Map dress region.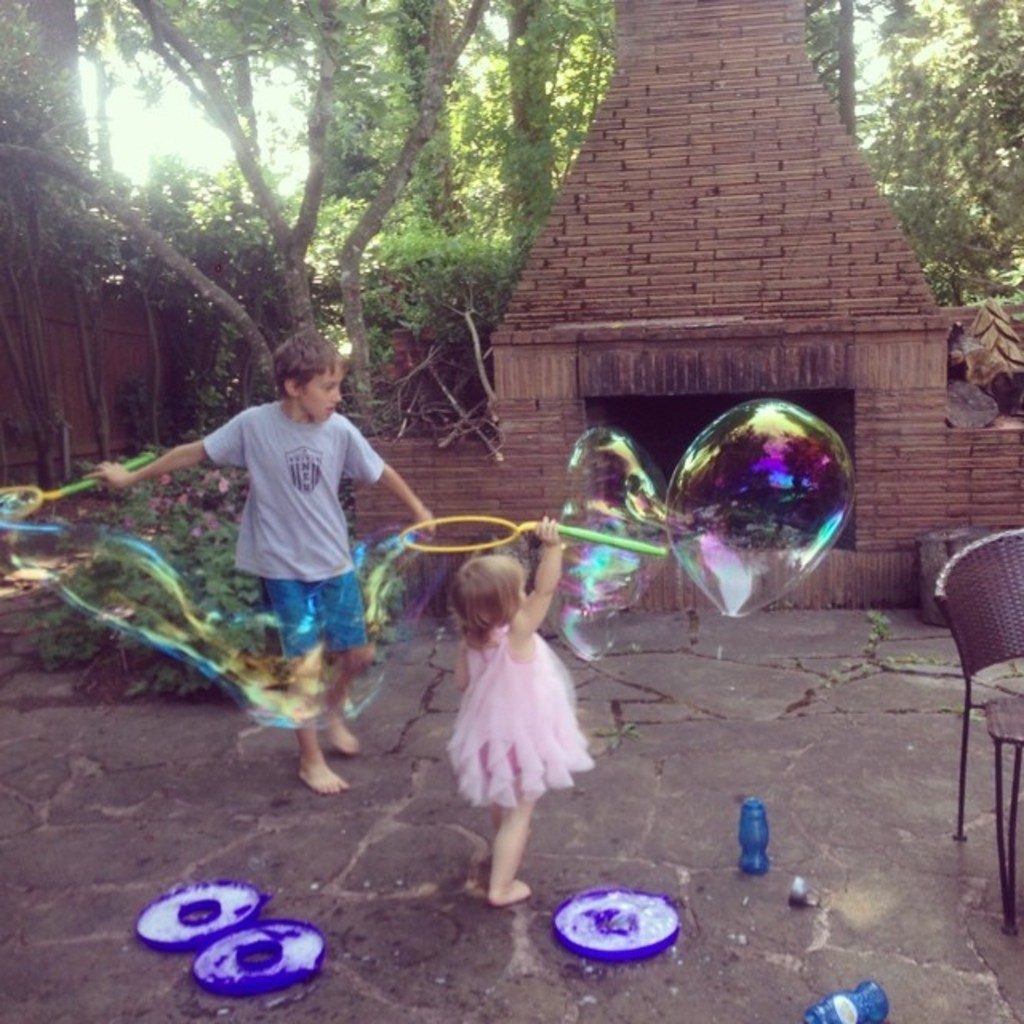
Mapped to <box>442,638,594,808</box>.
